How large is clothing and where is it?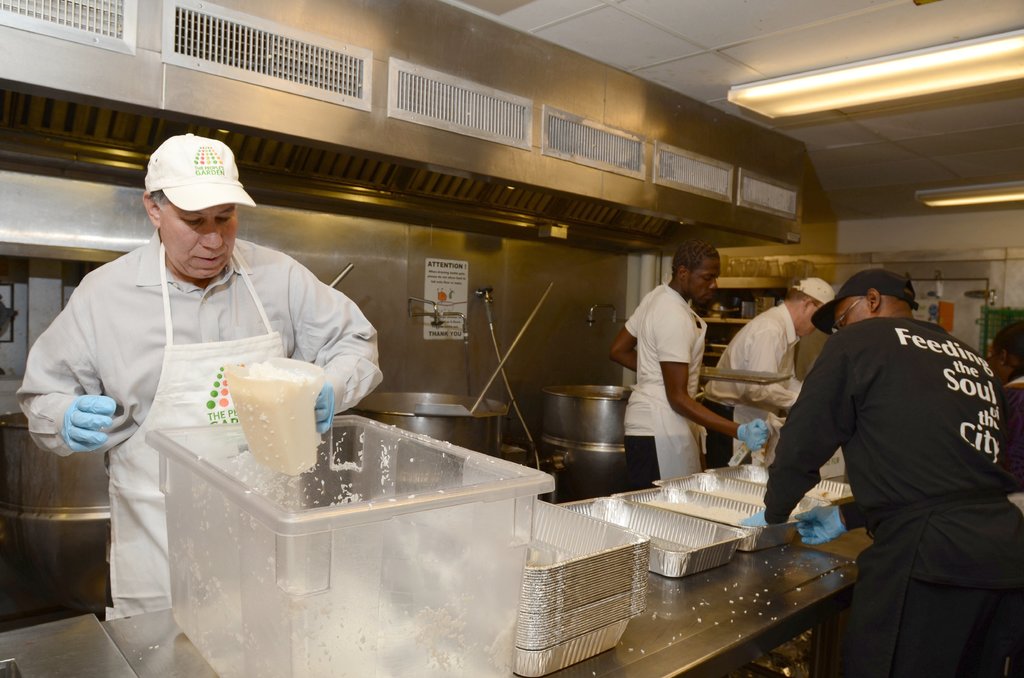
Bounding box: detection(623, 280, 708, 480).
